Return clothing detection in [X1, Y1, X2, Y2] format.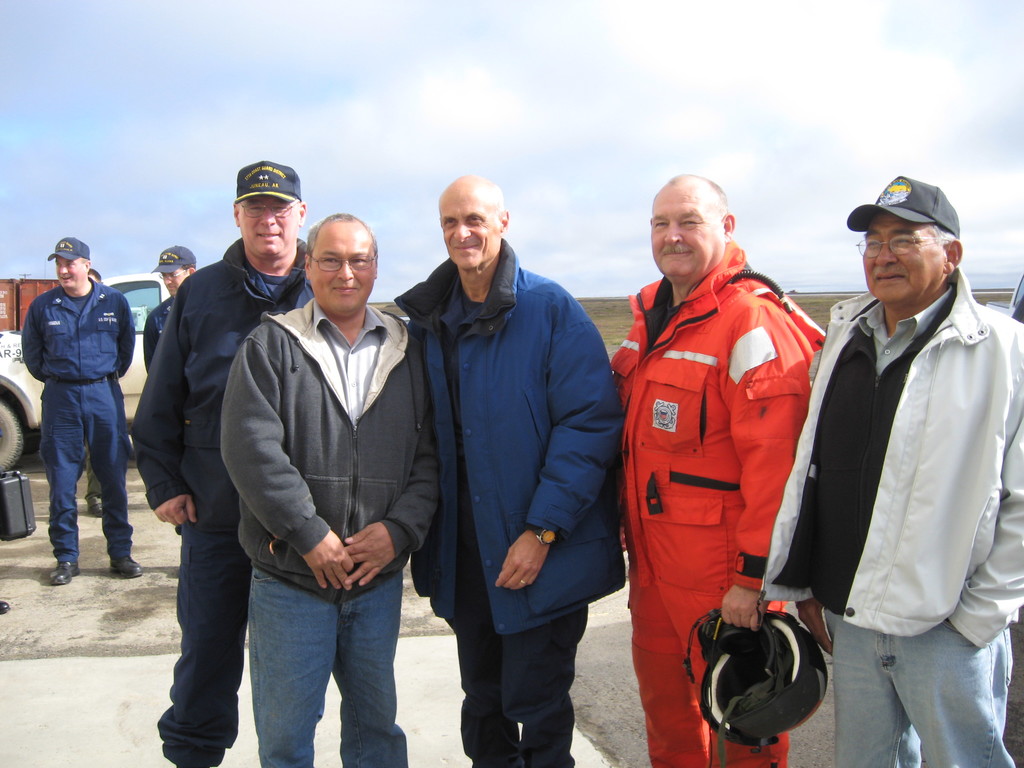
[612, 239, 826, 767].
